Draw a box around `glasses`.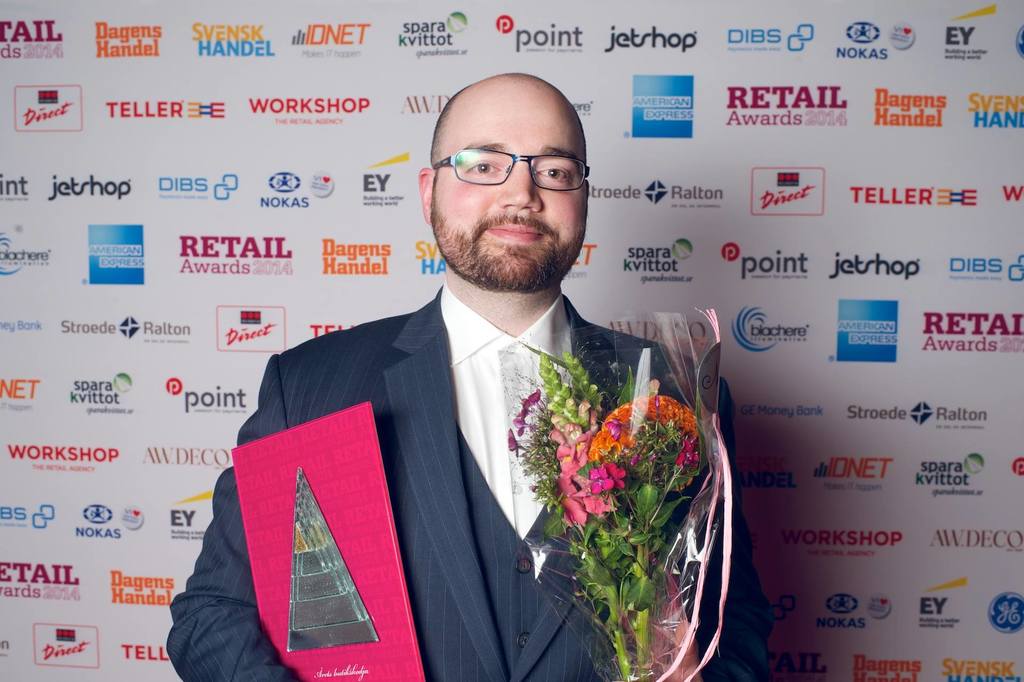
<box>439,138,591,188</box>.
